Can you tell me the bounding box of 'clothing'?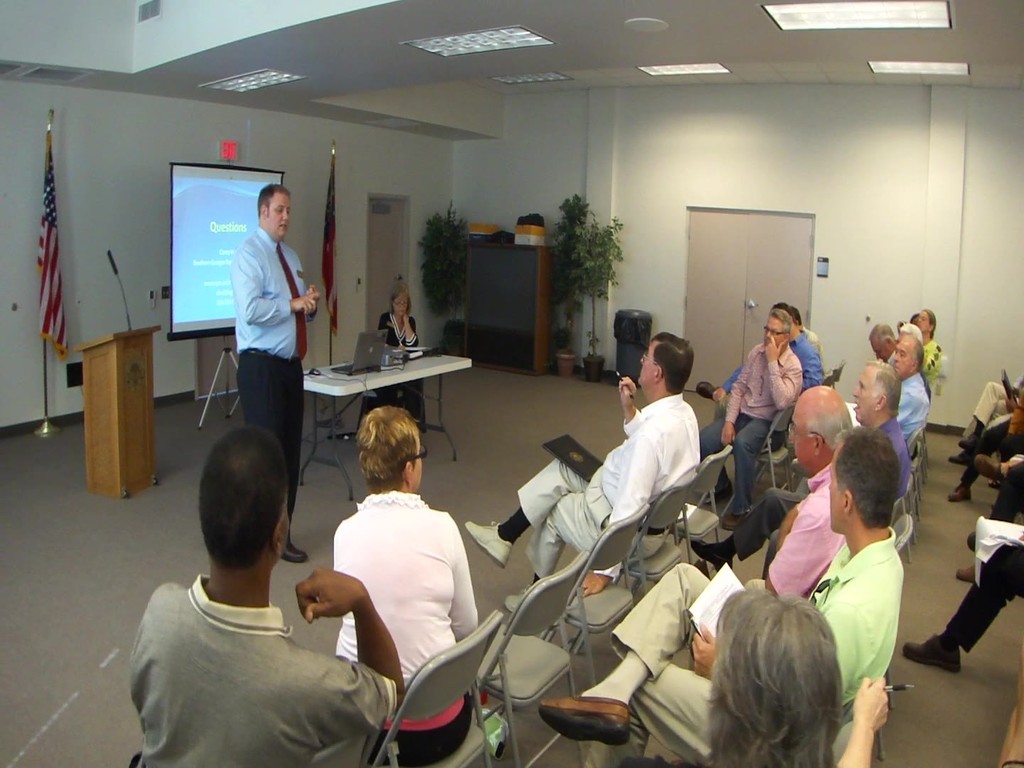
[720, 333, 822, 397].
